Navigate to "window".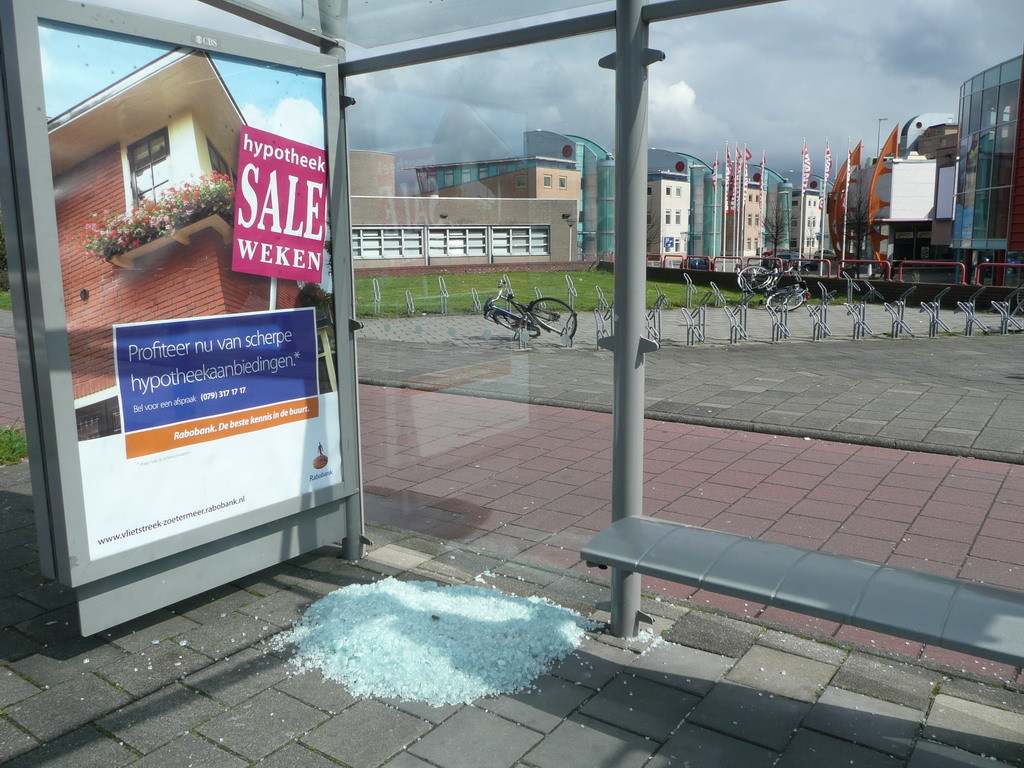
Navigation target: box(647, 186, 654, 198).
